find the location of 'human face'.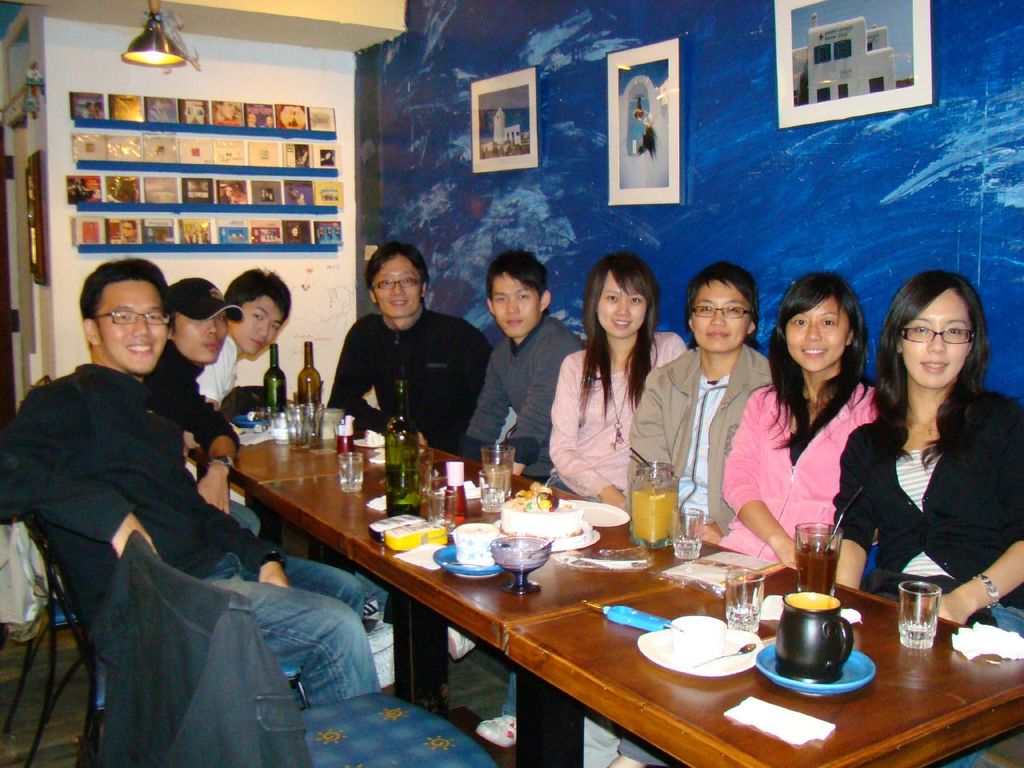
Location: 170:308:229:362.
